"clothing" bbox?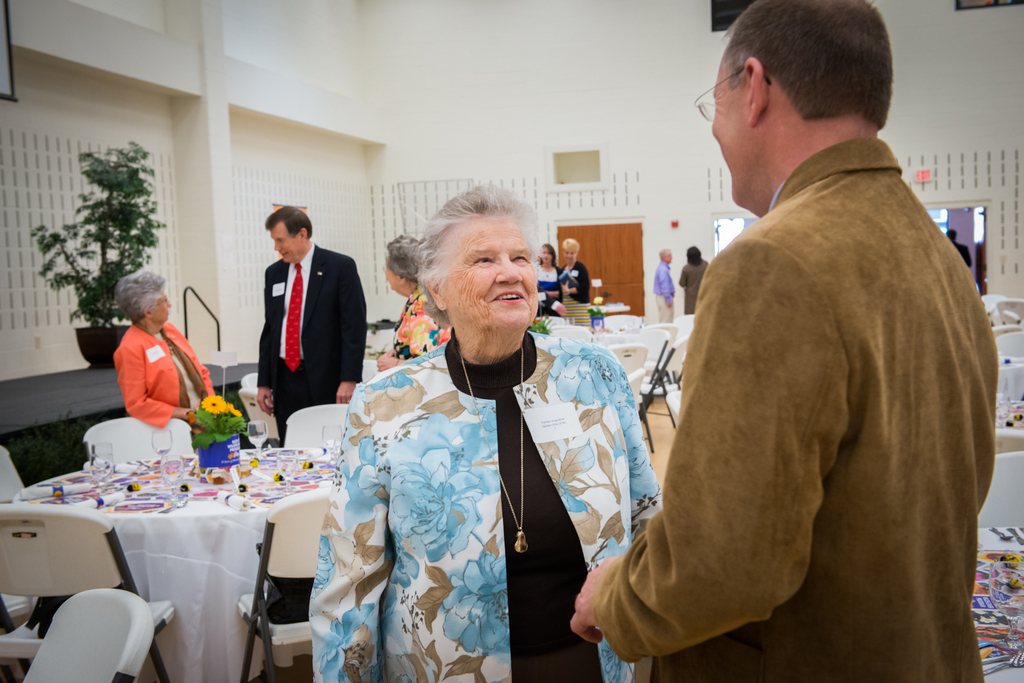
558:257:594:303
